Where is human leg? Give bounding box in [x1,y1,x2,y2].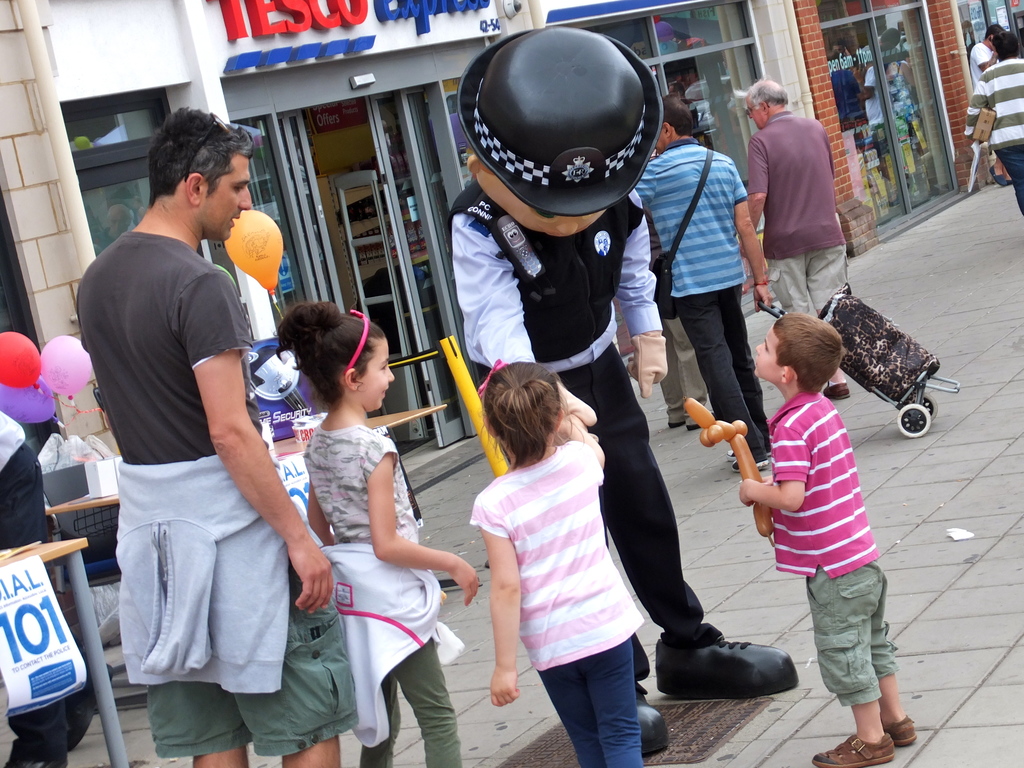
[360,673,395,766].
